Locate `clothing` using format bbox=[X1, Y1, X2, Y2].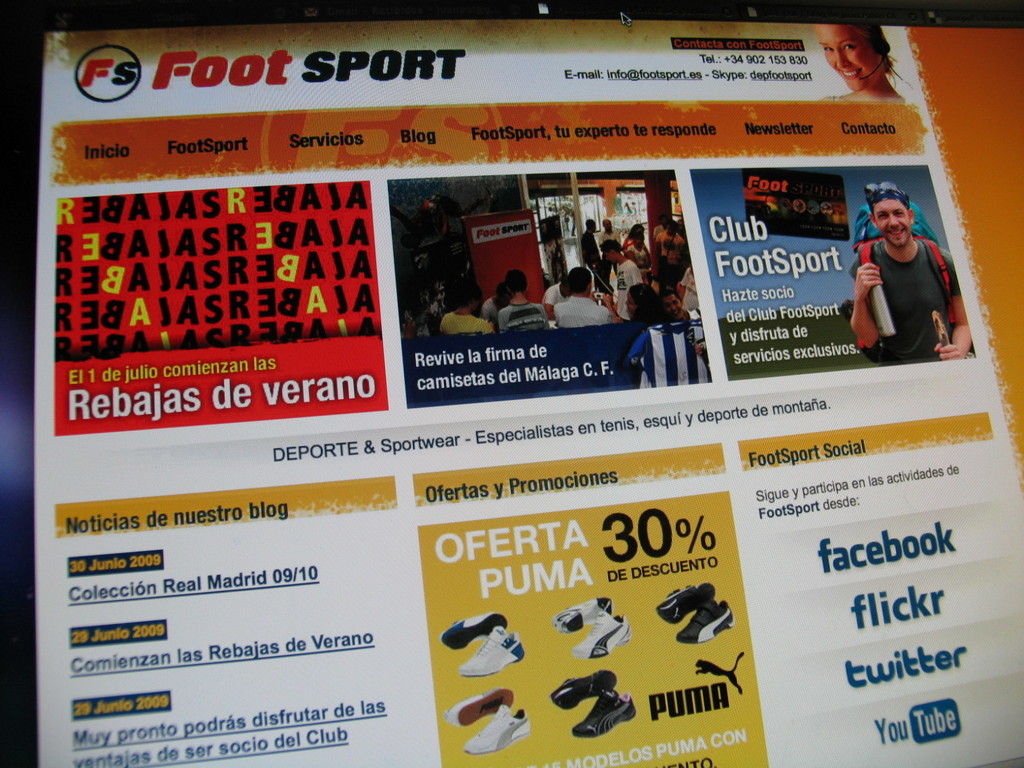
bbox=[439, 309, 492, 336].
